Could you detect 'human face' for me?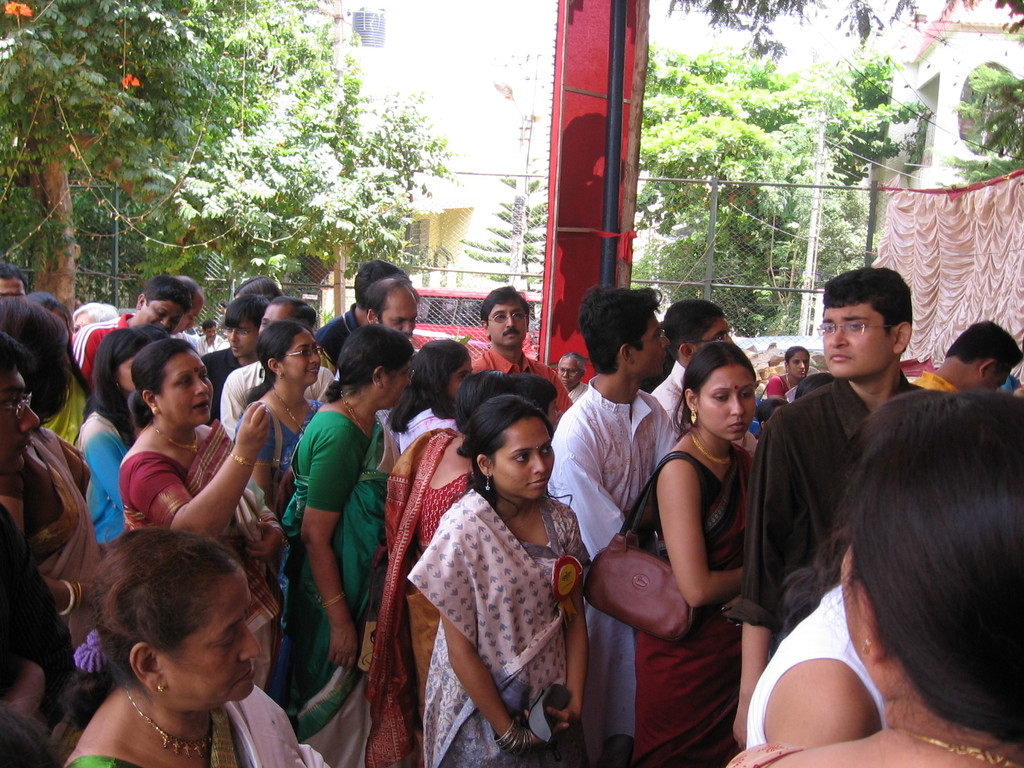
Detection result: 497, 419, 554, 499.
